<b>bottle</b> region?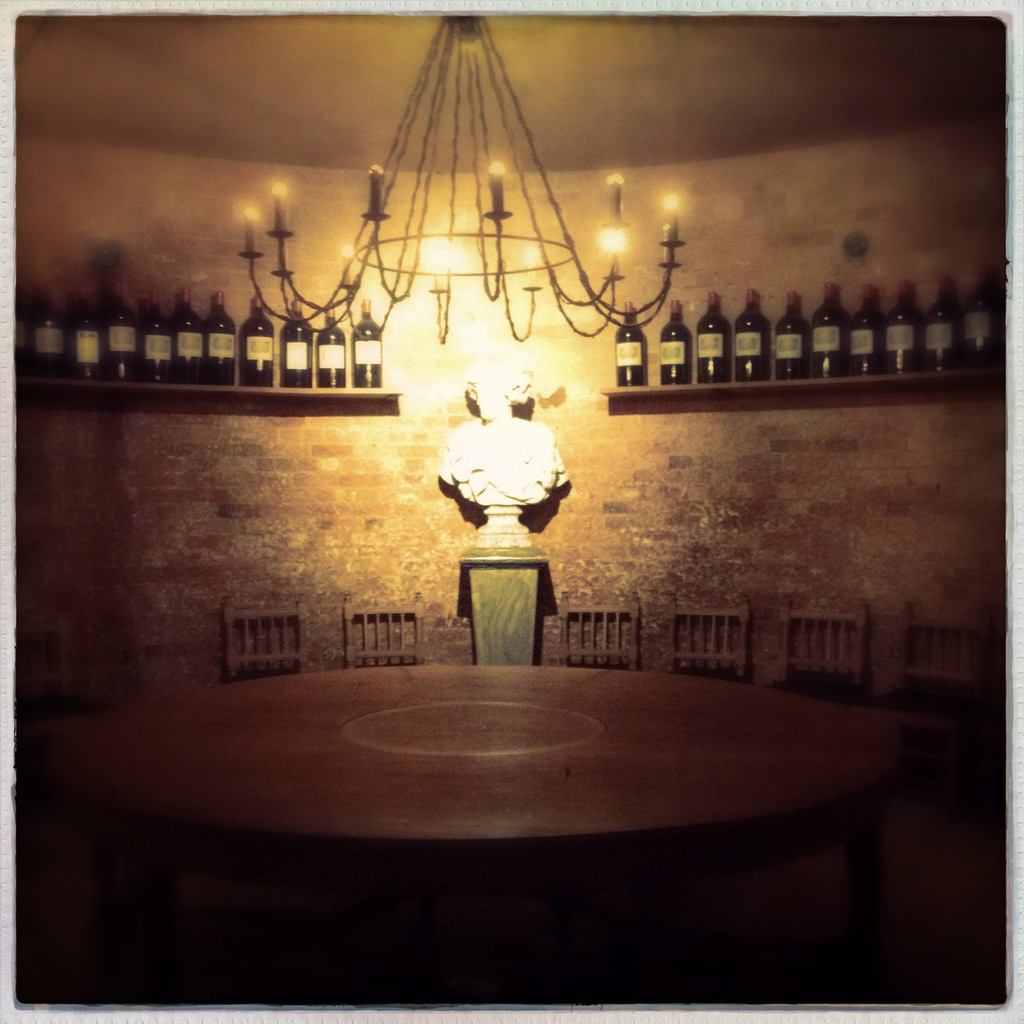
BBox(172, 291, 204, 383)
